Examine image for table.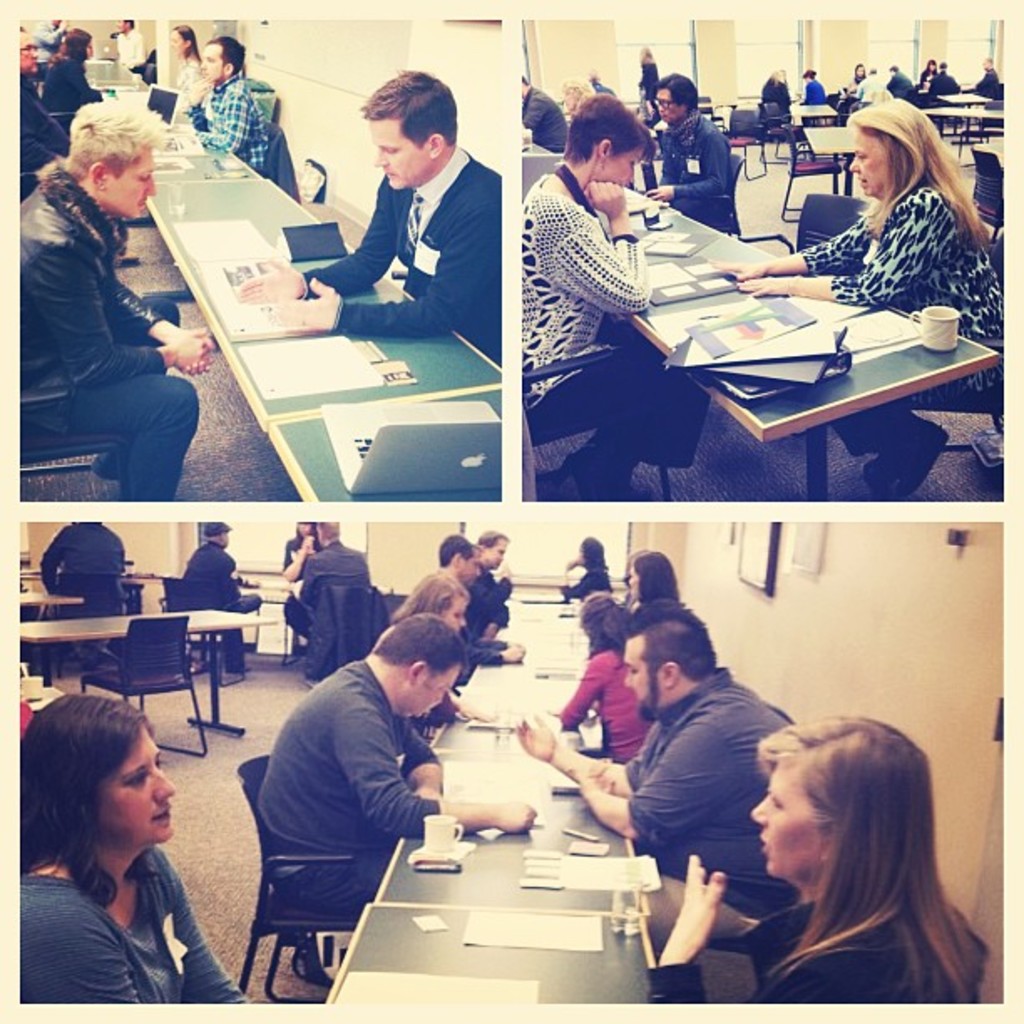
Examination result: (x1=616, y1=182, x2=1007, y2=505).
